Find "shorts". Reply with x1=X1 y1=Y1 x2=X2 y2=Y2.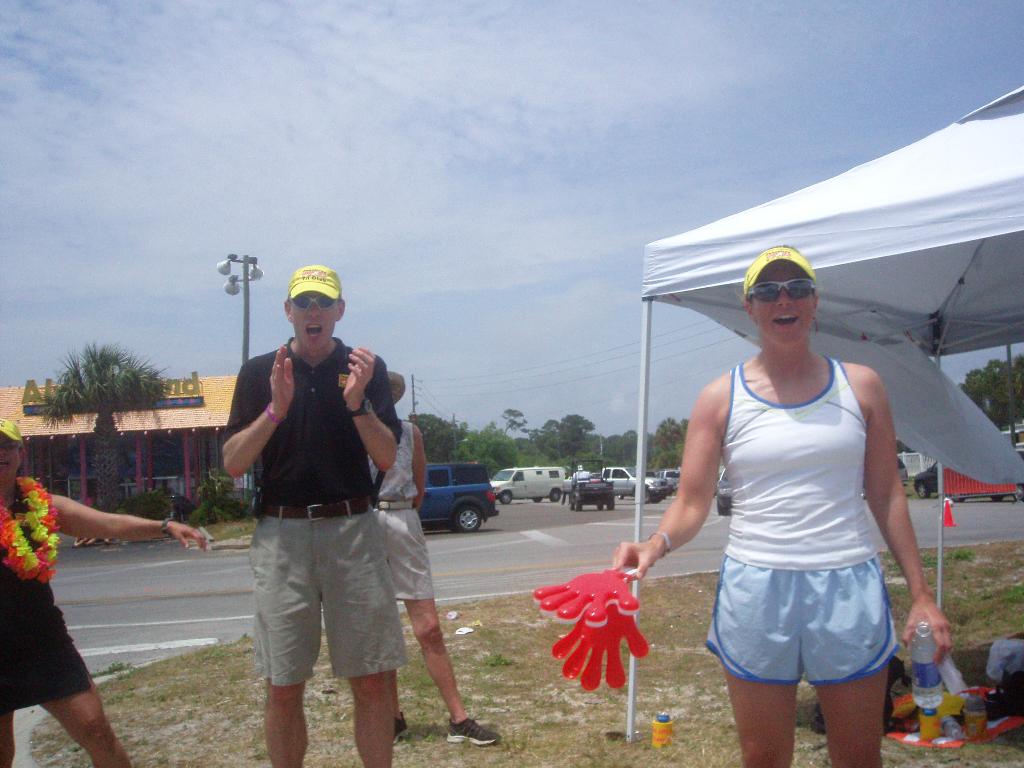
x1=370 y1=499 x2=435 y2=598.
